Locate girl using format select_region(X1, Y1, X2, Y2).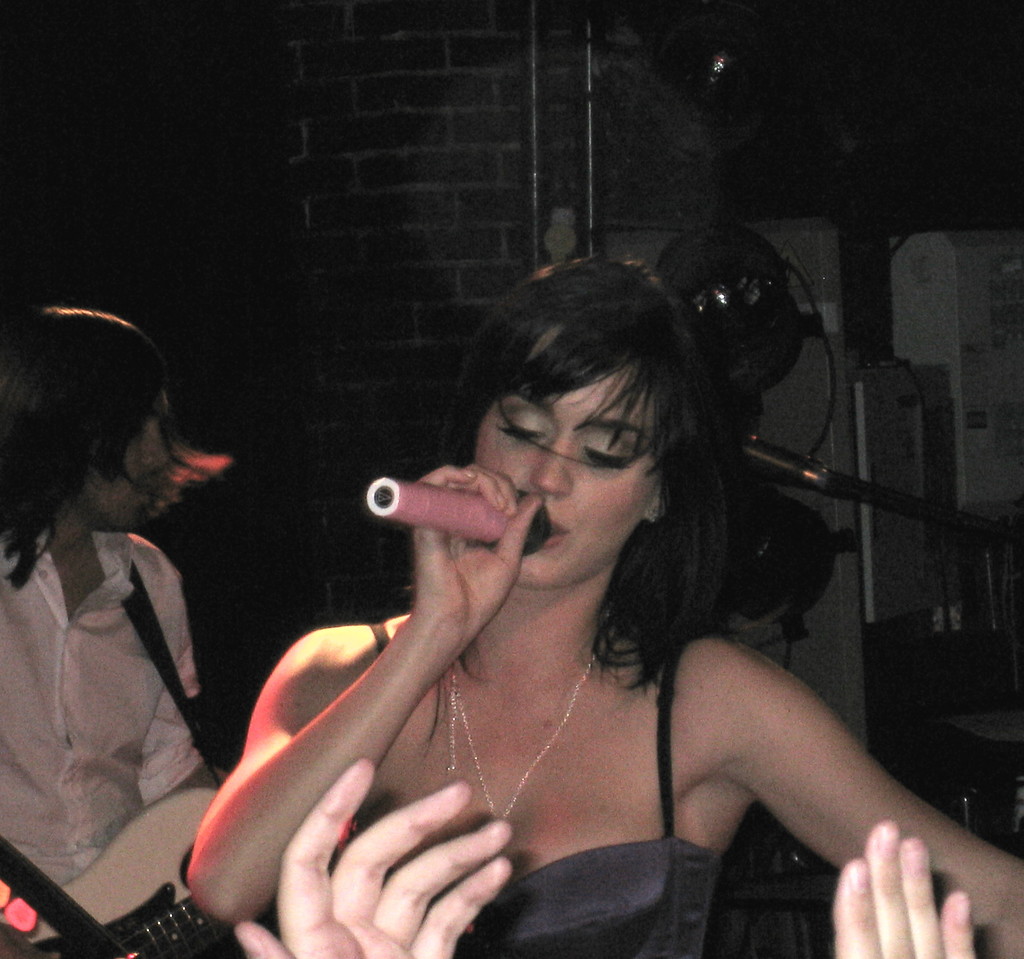
select_region(175, 249, 1023, 958).
